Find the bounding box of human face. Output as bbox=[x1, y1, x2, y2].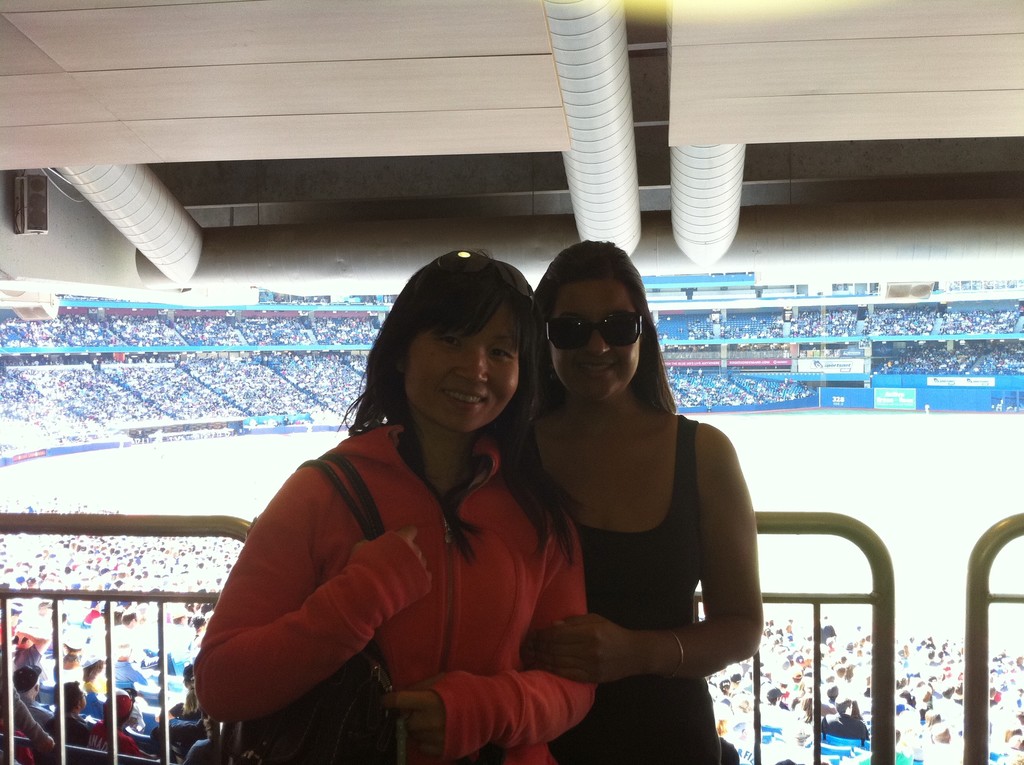
bbox=[405, 289, 525, 439].
